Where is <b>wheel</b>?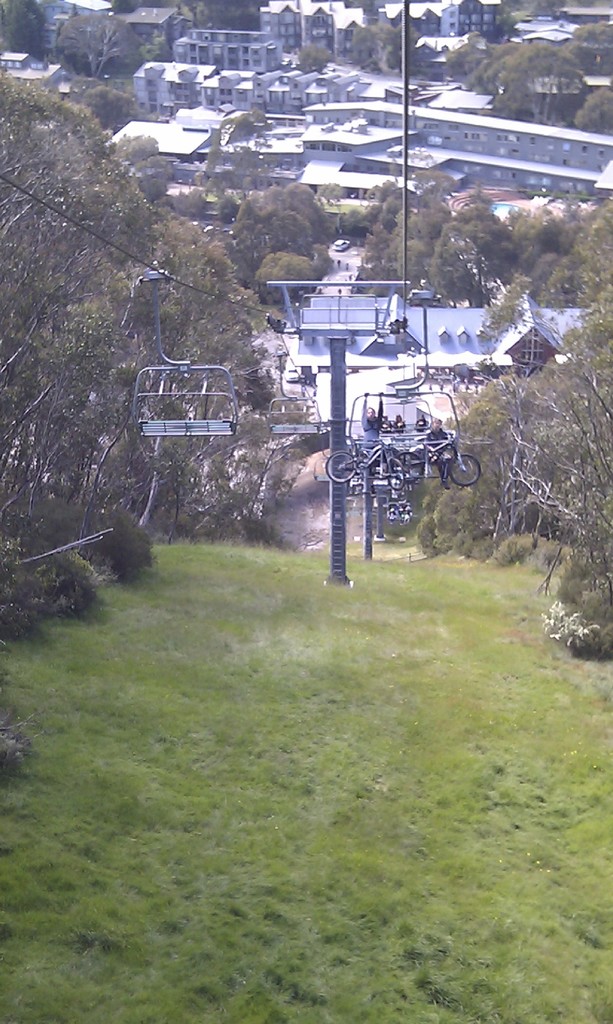
x1=454 y1=457 x2=484 y2=483.
